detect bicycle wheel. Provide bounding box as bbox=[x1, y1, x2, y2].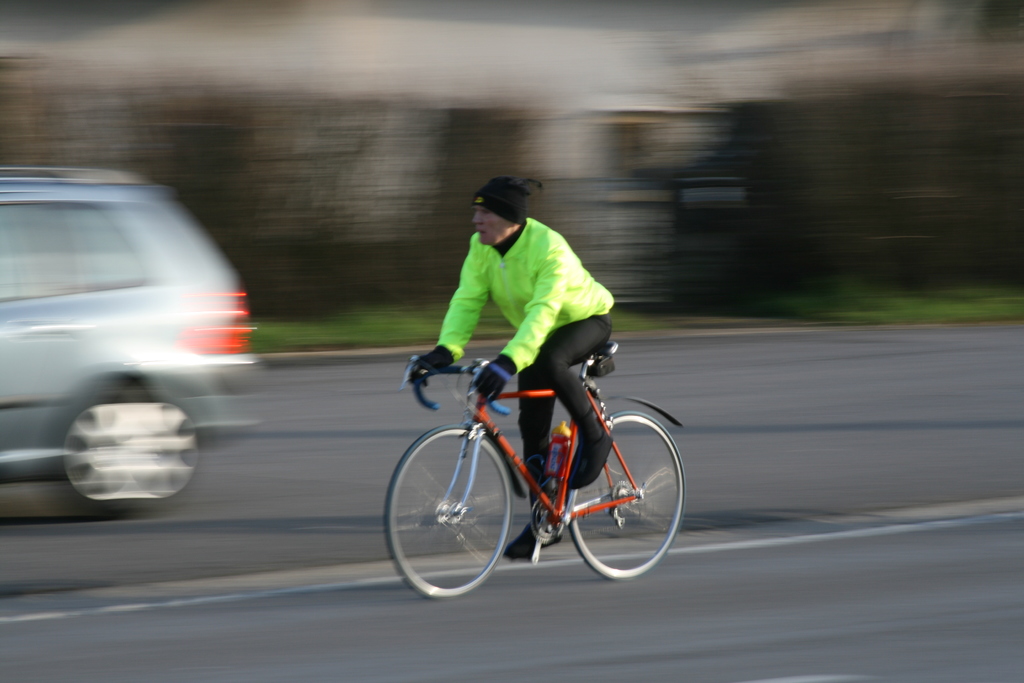
bbox=[404, 422, 529, 600].
